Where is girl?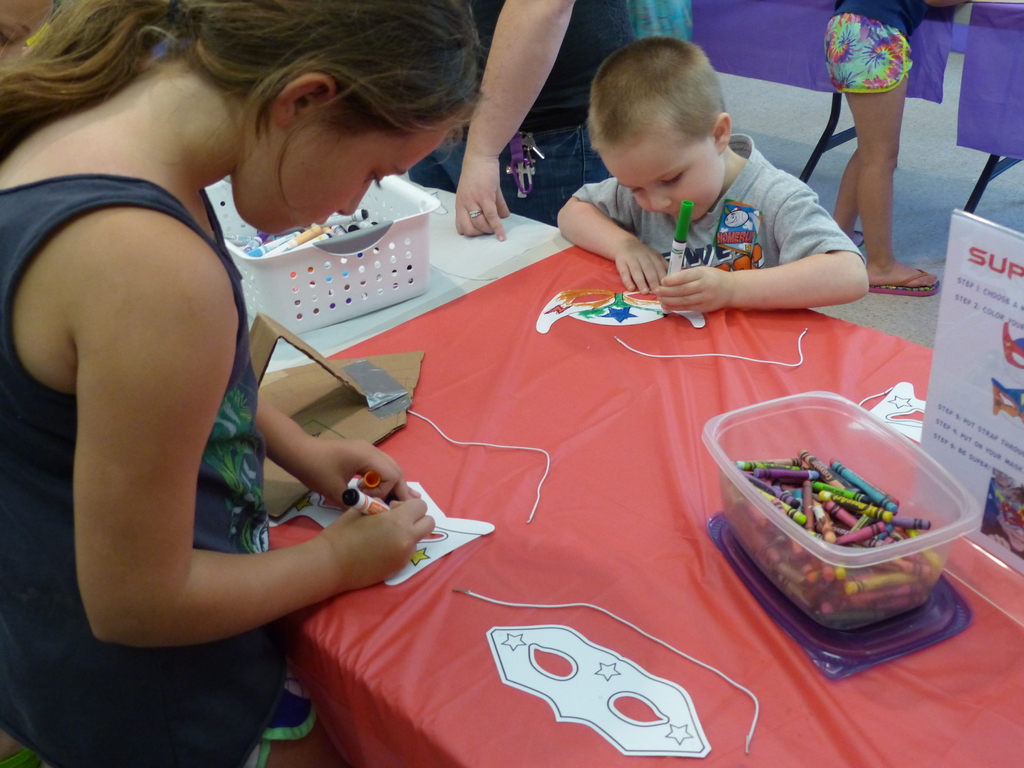
rect(821, 0, 968, 294).
